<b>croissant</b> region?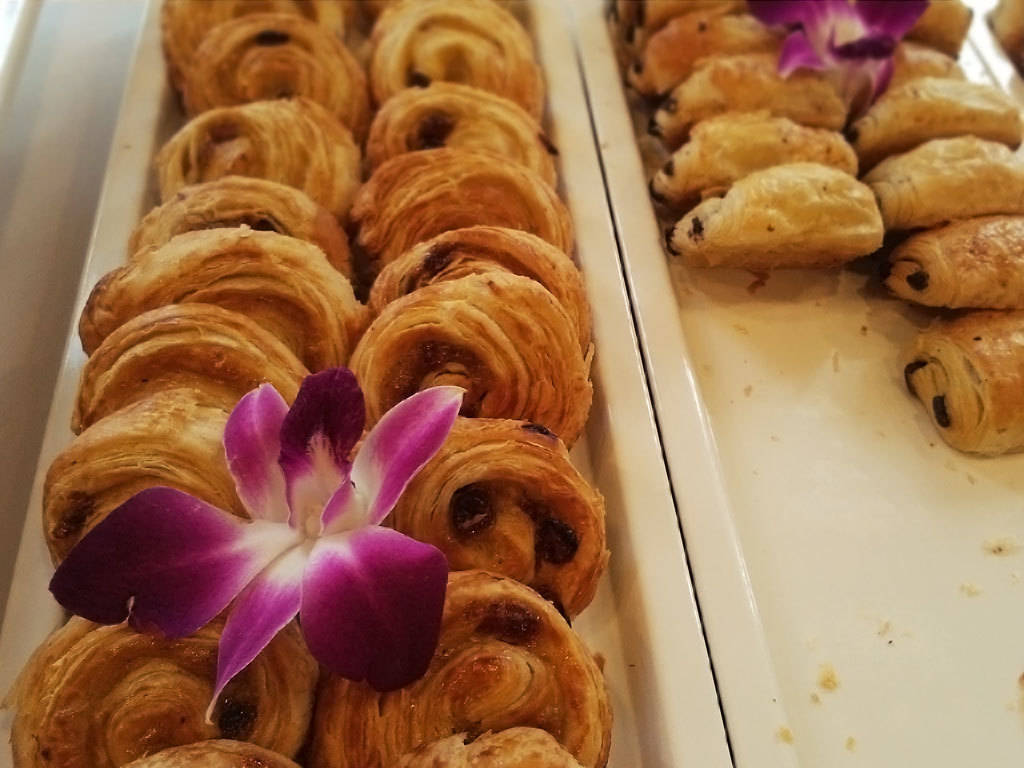
x1=335 y1=260 x2=582 y2=416
